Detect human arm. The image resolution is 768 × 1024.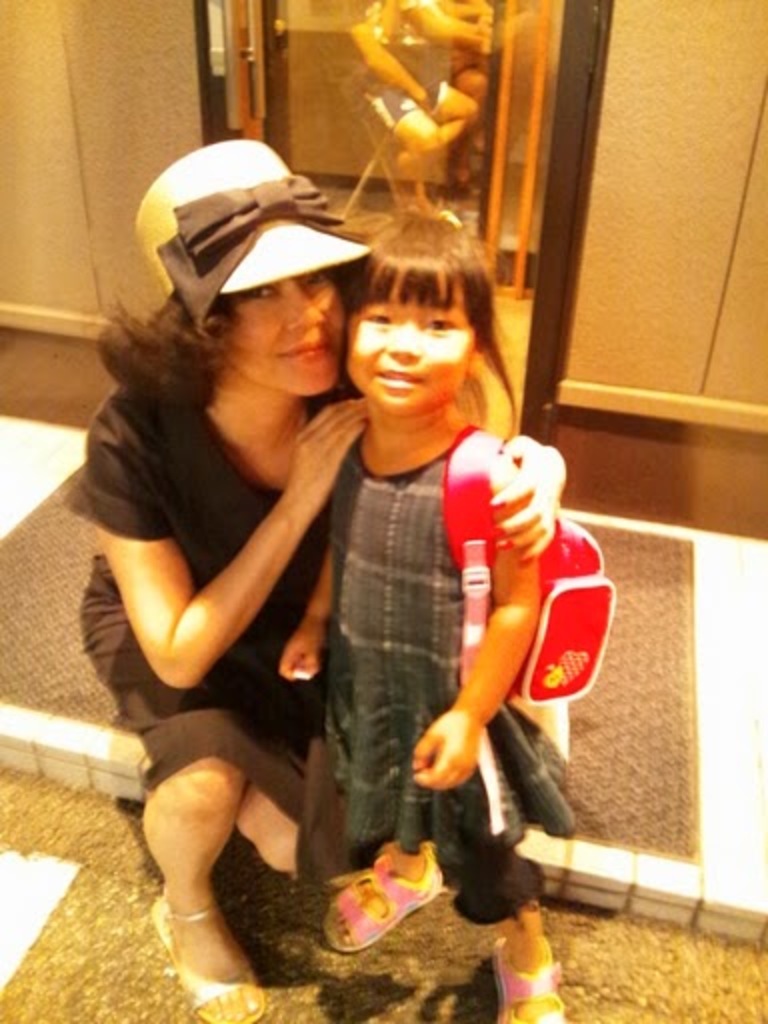
{"left": 404, "top": 452, "right": 542, "bottom": 798}.
